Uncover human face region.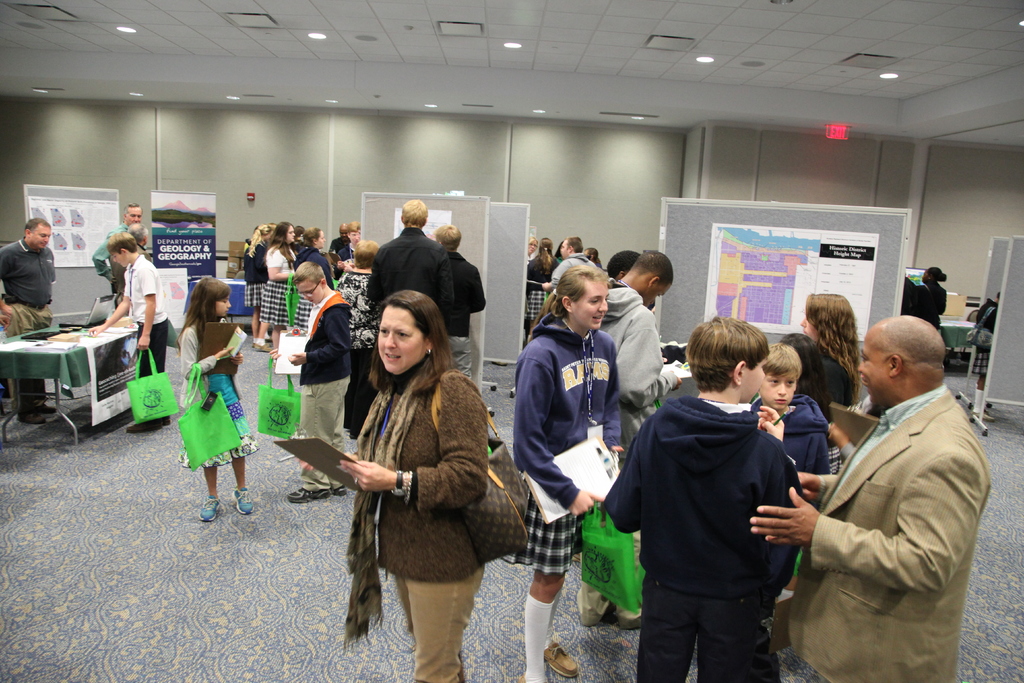
Uncovered: [left=351, top=231, right=360, bottom=243].
